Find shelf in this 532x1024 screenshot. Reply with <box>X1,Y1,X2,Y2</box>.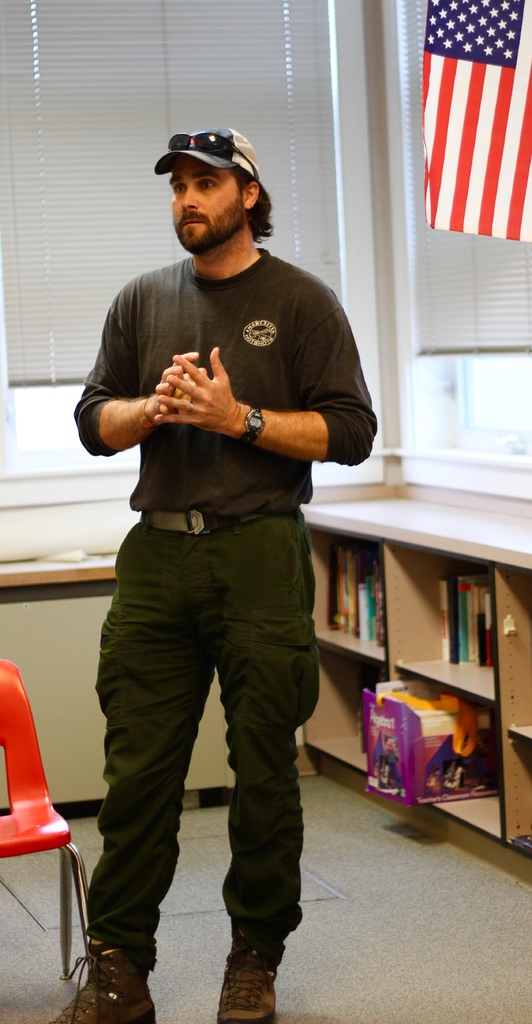
<box>508,731,531,845</box>.
